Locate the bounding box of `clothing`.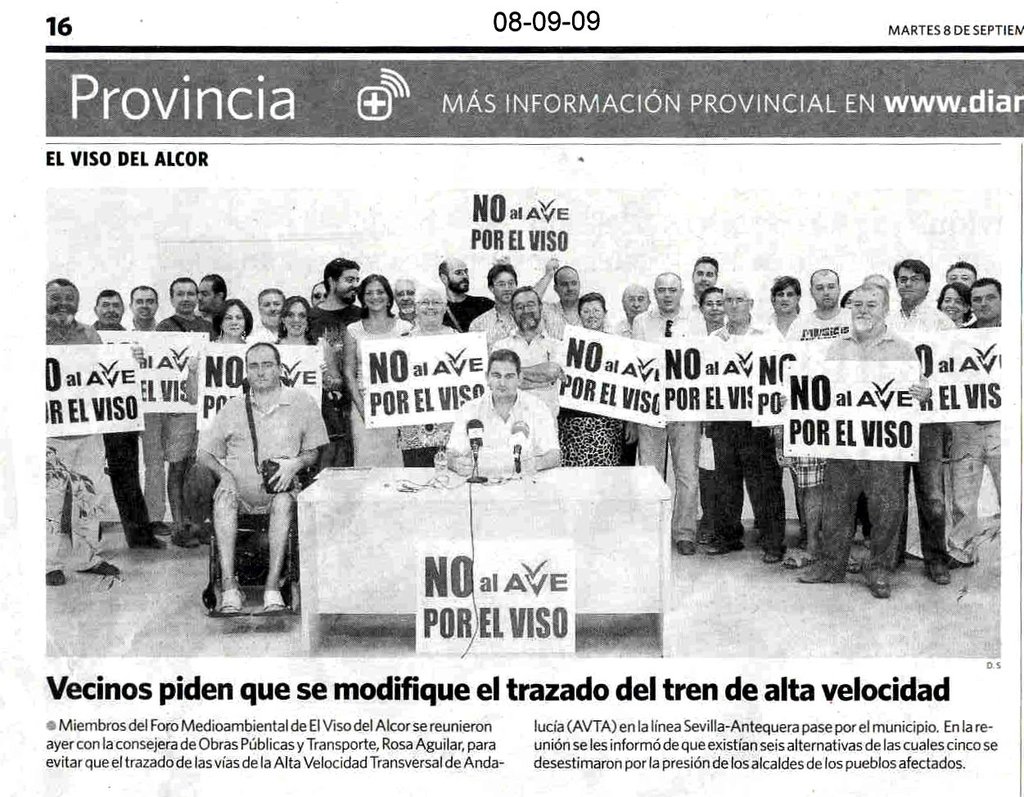
Bounding box: locate(561, 409, 633, 469).
